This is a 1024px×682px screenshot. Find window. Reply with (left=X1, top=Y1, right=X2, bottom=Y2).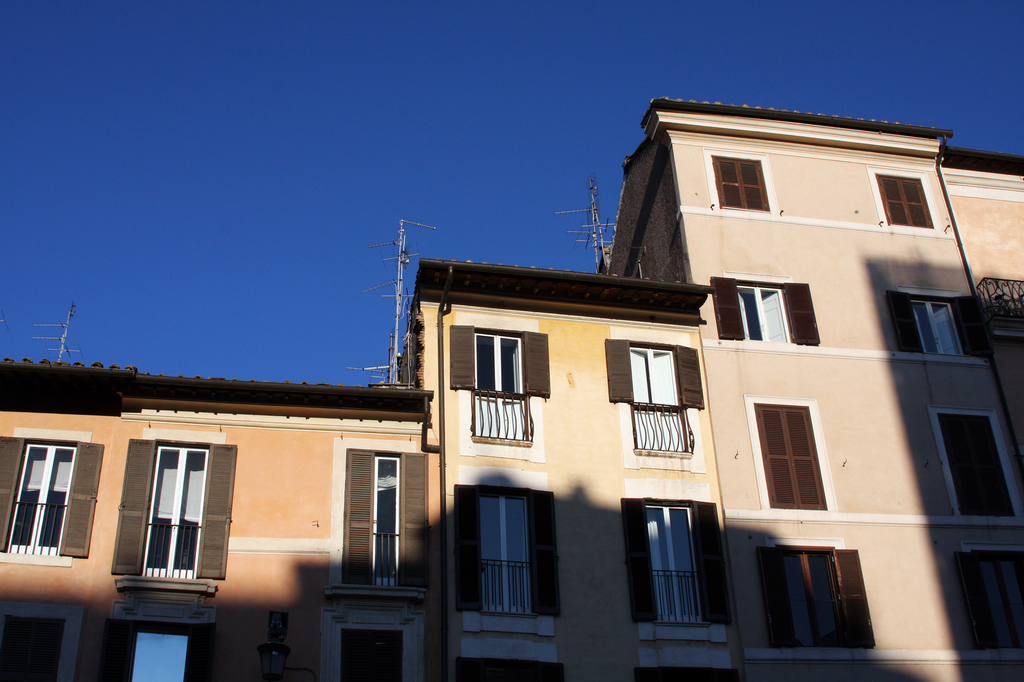
(left=713, top=273, right=822, bottom=346).
